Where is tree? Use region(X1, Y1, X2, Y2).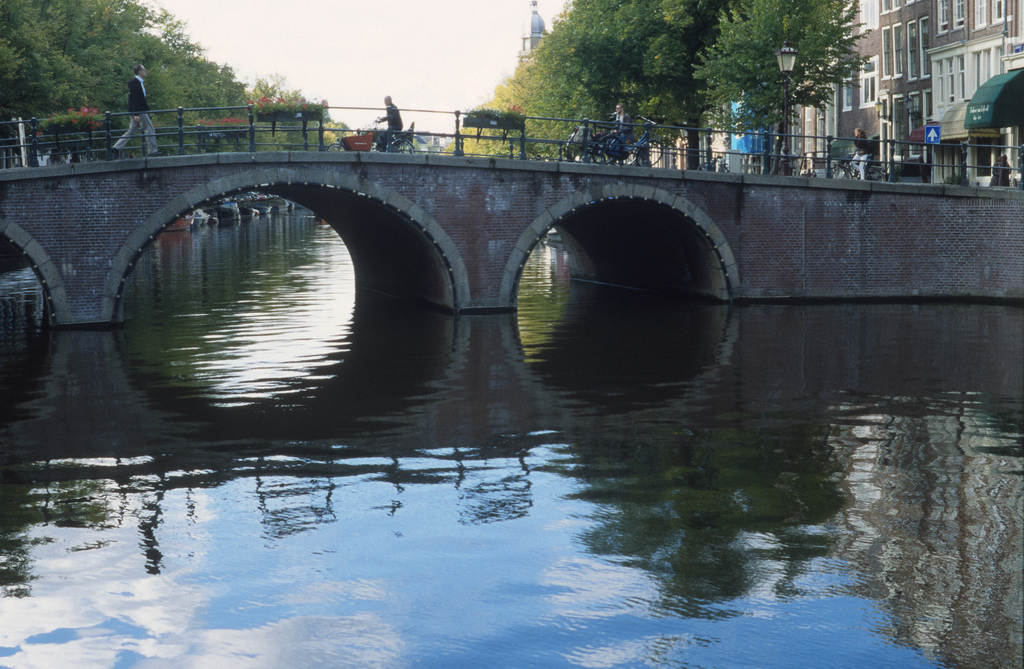
region(456, 0, 877, 170).
